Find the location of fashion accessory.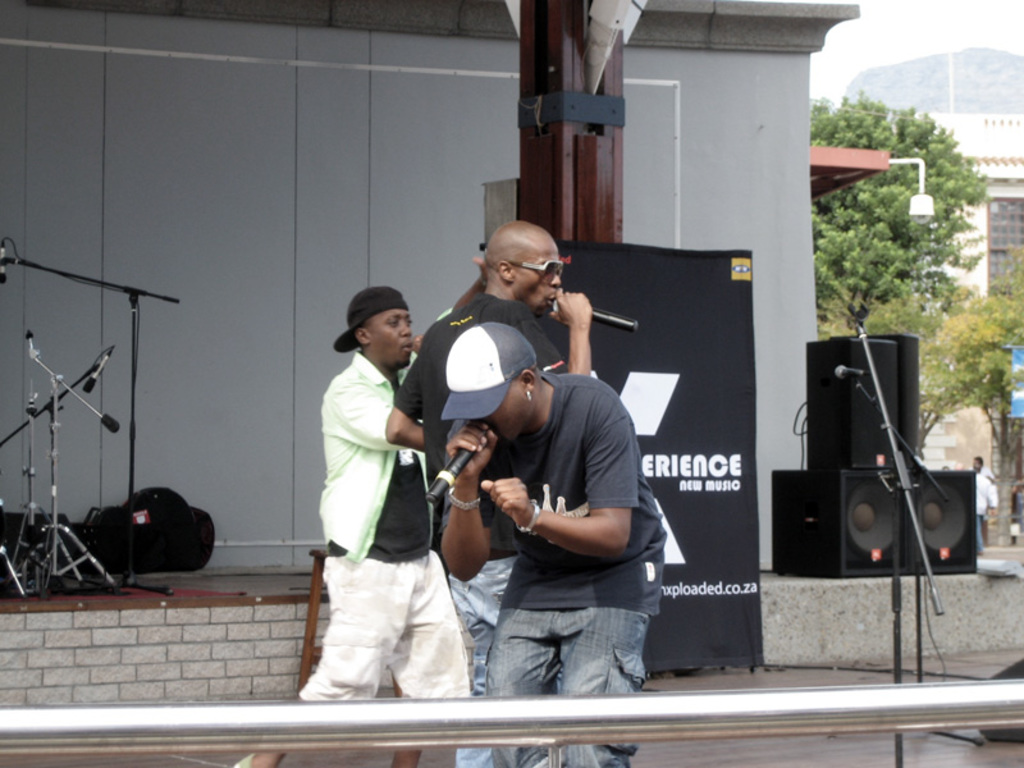
Location: 508/259/566/285.
